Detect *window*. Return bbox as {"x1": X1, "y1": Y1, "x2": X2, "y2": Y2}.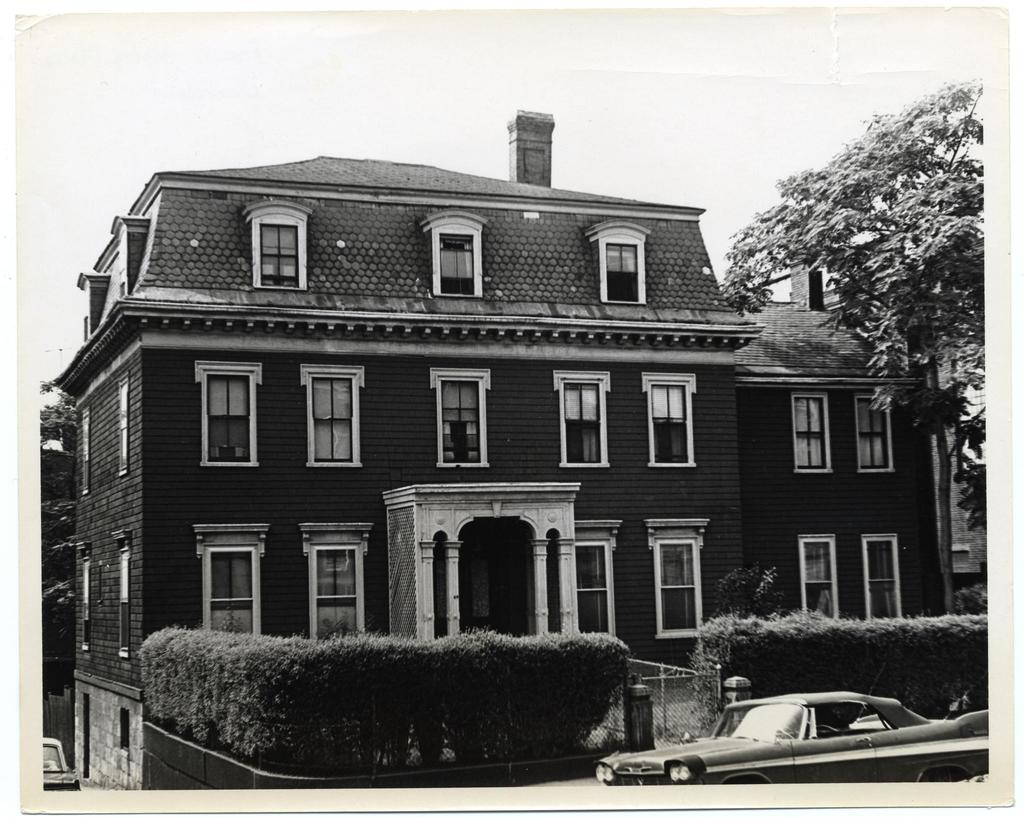
{"x1": 120, "y1": 214, "x2": 127, "y2": 300}.
